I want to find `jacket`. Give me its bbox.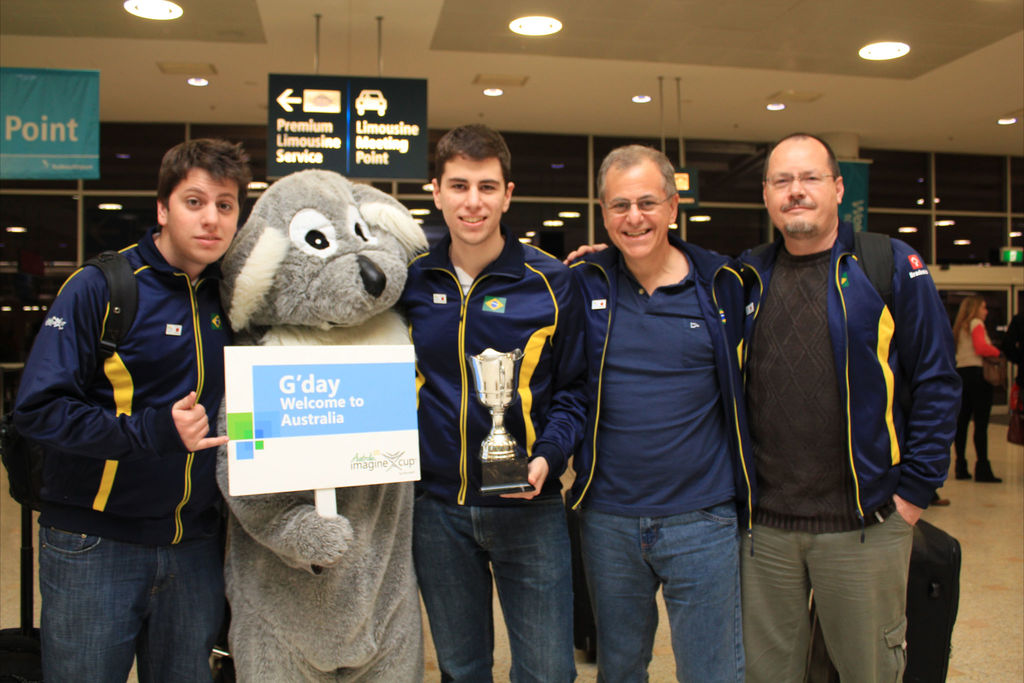
l=388, t=232, r=594, b=504.
